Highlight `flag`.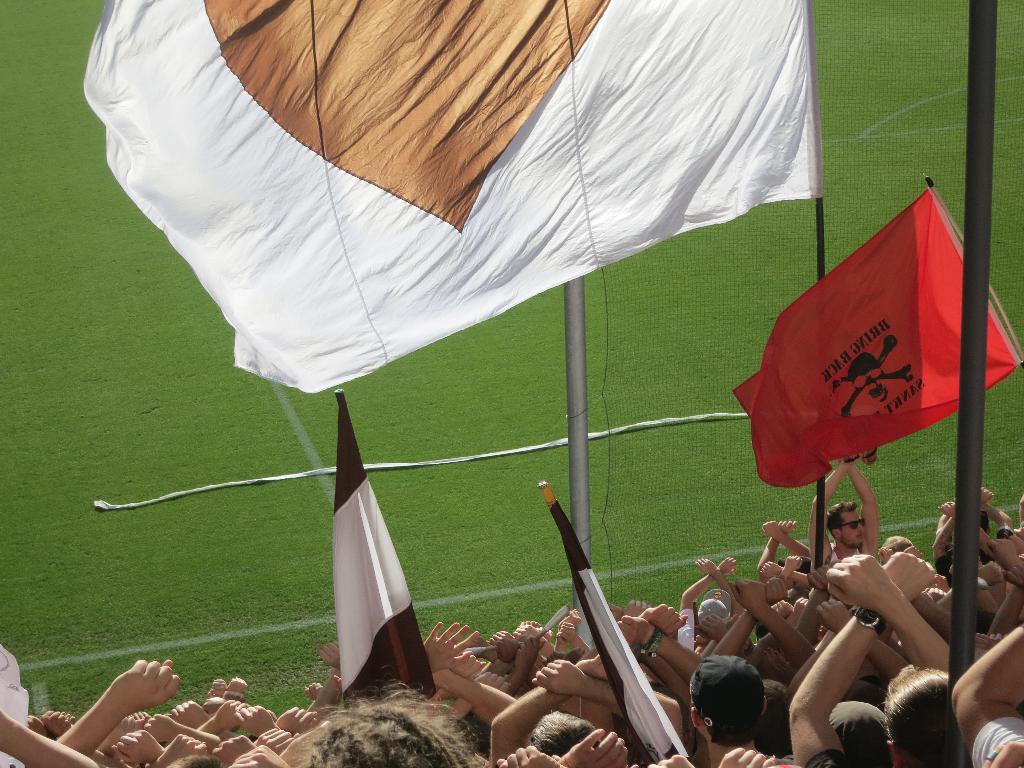
Highlighted region: (74,79,824,401).
